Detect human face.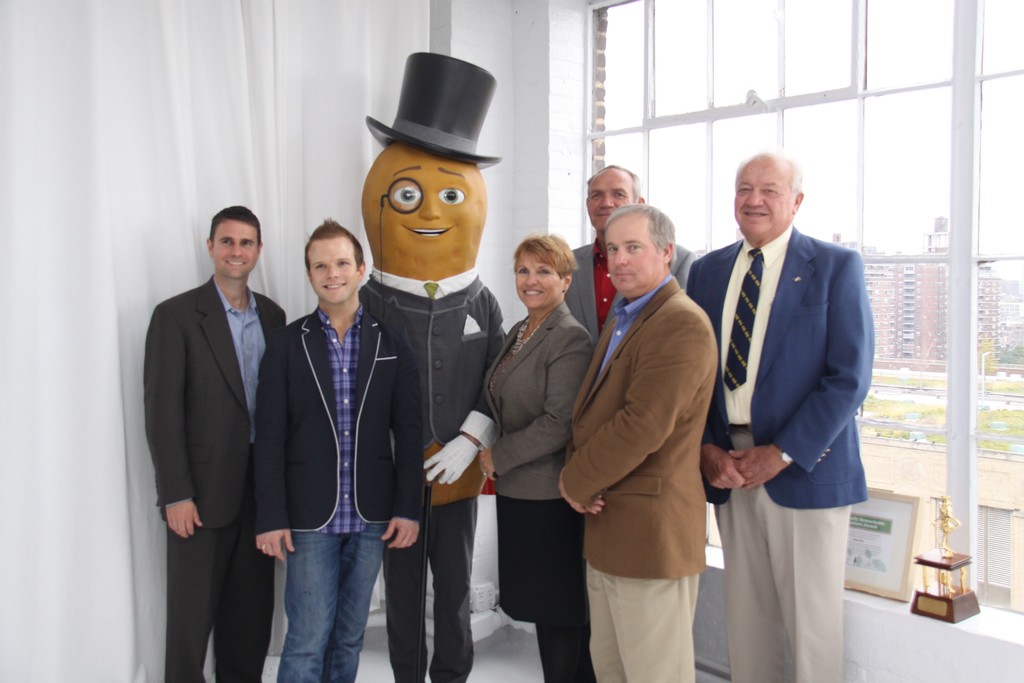
Detected at x1=212 y1=218 x2=258 y2=277.
